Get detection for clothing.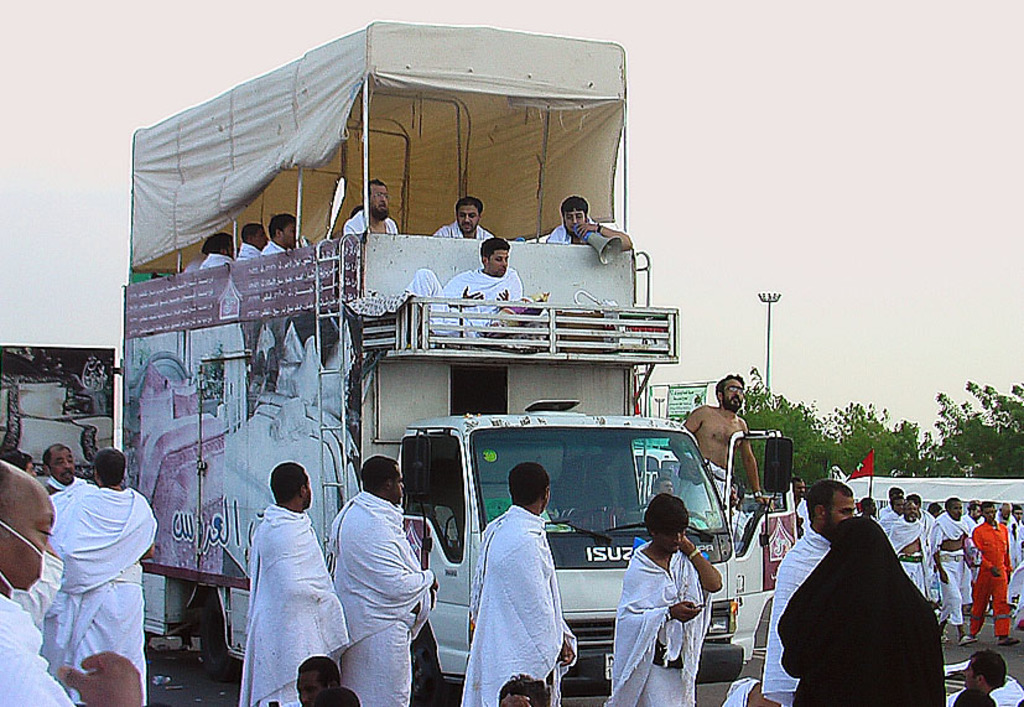
Detection: bbox=(888, 514, 926, 601).
